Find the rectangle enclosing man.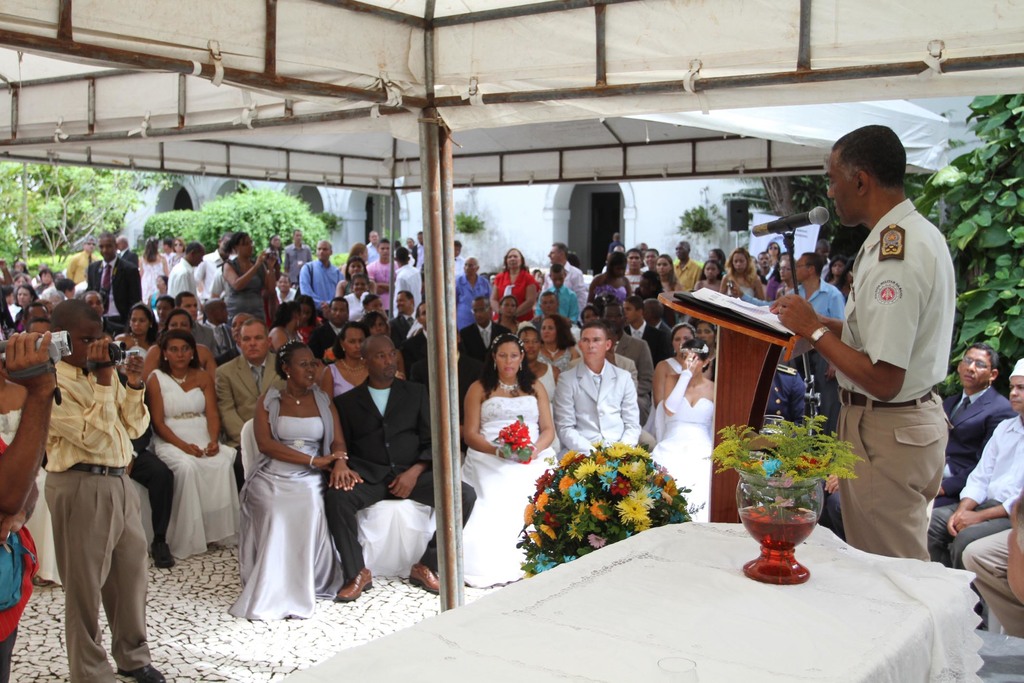
454, 255, 493, 330.
